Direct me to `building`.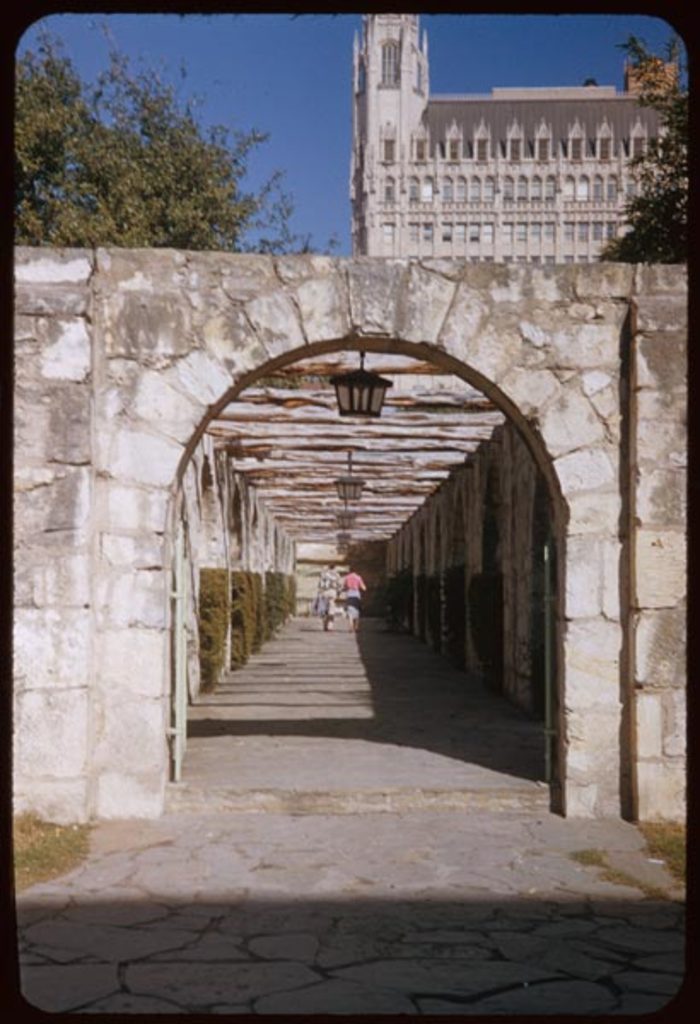
Direction: <box>360,12,691,261</box>.
